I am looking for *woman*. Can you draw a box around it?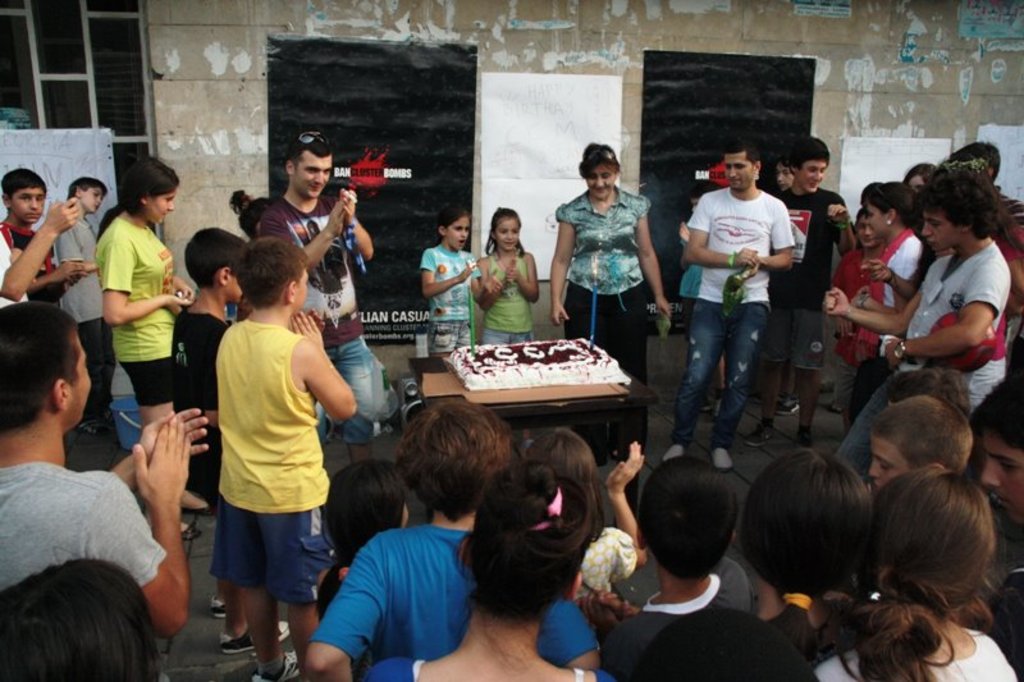
Sure, the bounding box is x1=634, y1=434, x2=896, y2=681.
